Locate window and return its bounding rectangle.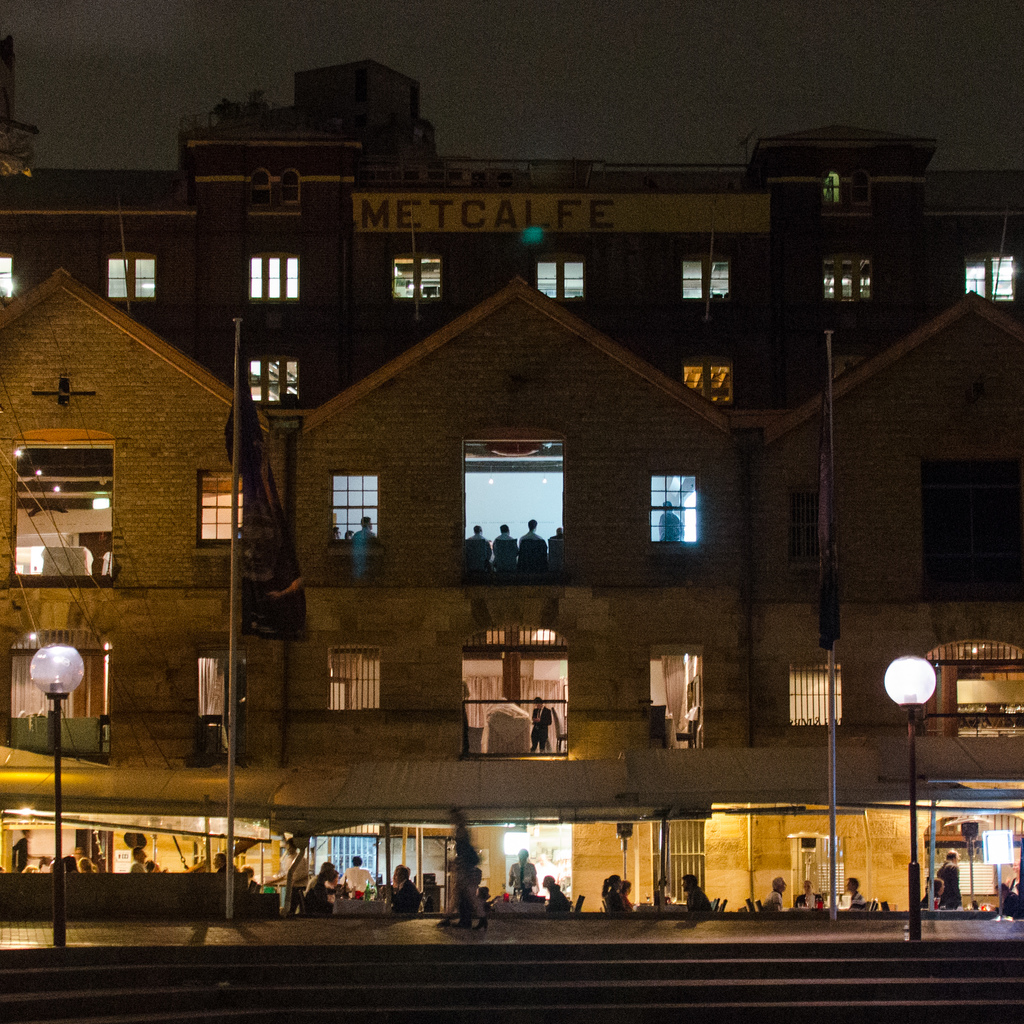
(left=0, top=260, right=18, bottom=304).
